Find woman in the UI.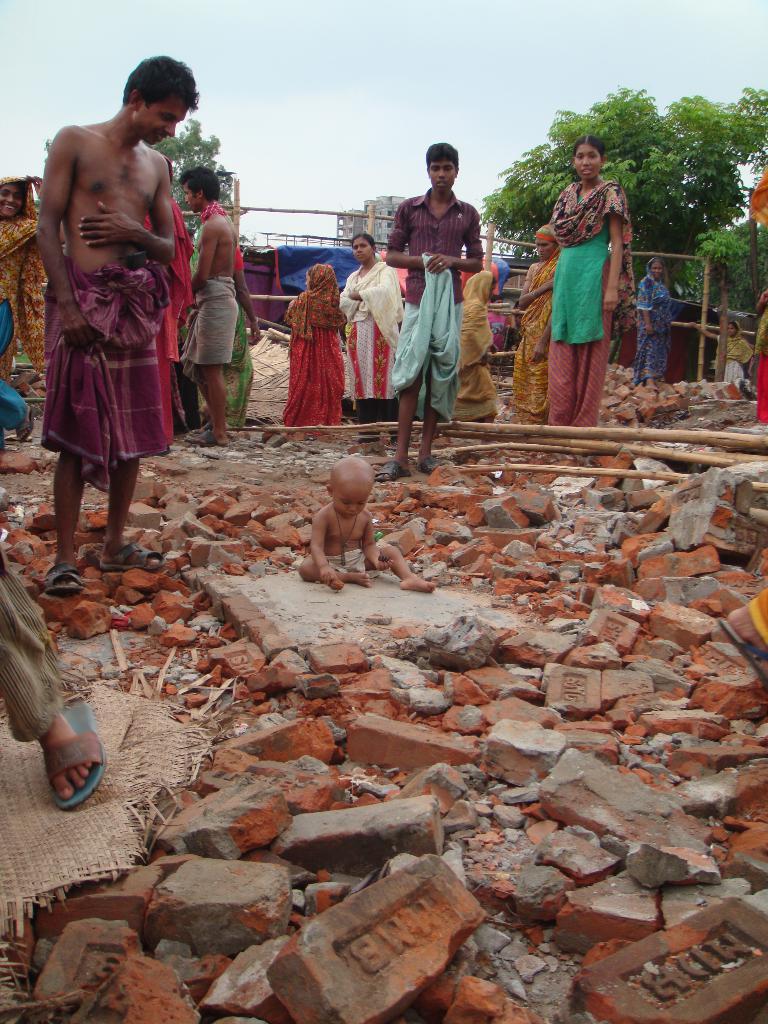
UI element at 276/252/347/412.
